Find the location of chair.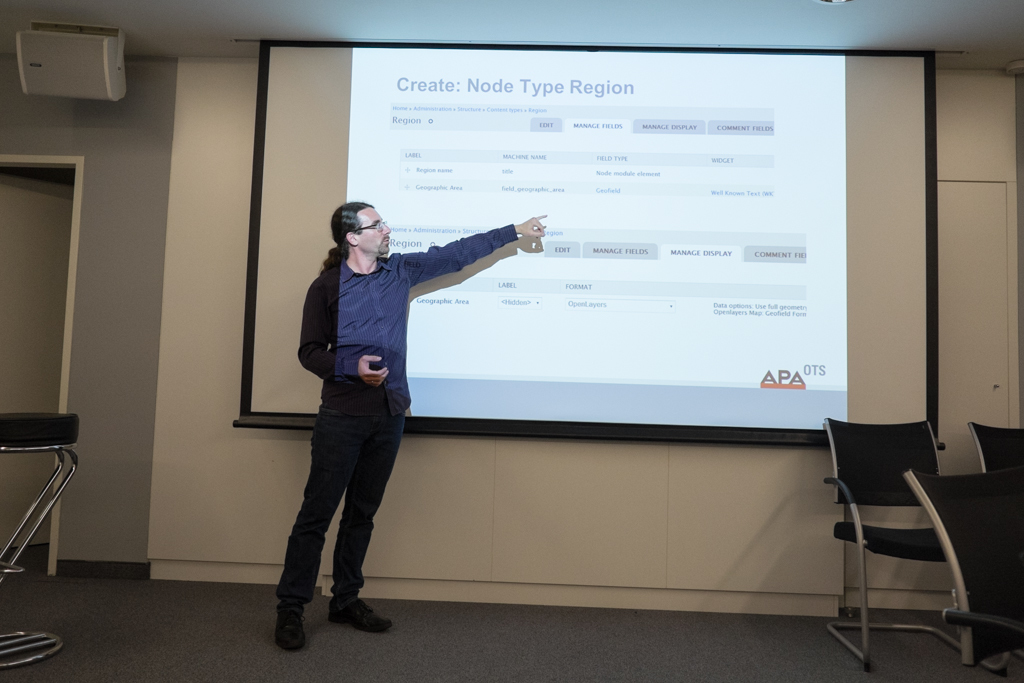
Location: Rect(902, 469, 1023, 682).
